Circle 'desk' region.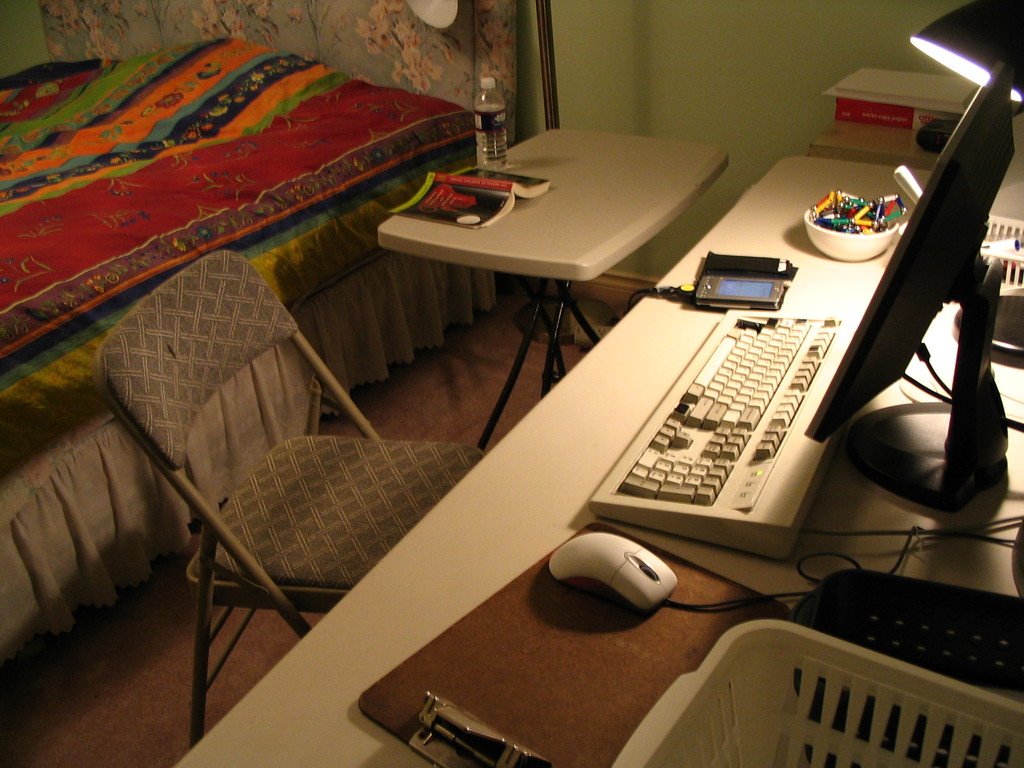
Region: (176, 156, 1023, 767).
